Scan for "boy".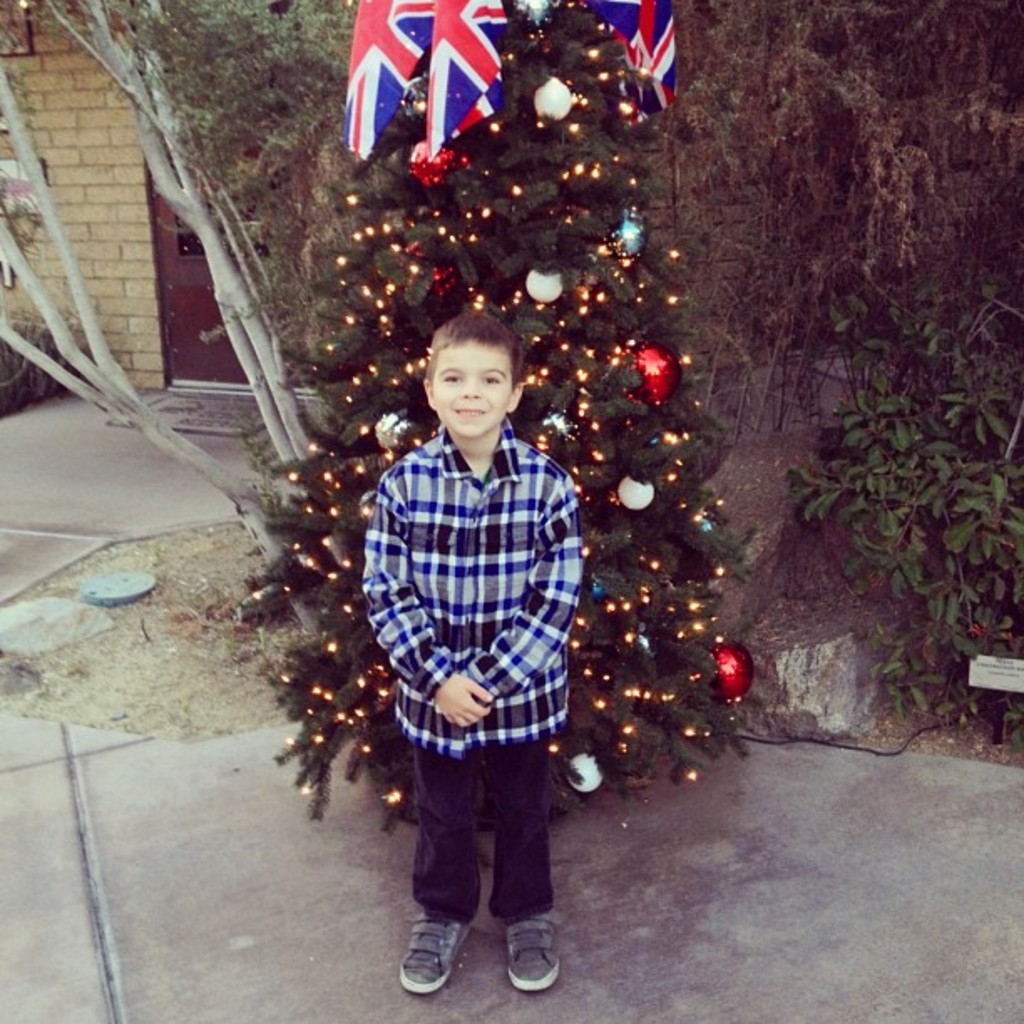
Scan result: <bbox>336, 284, 611, 992</bbox>.
